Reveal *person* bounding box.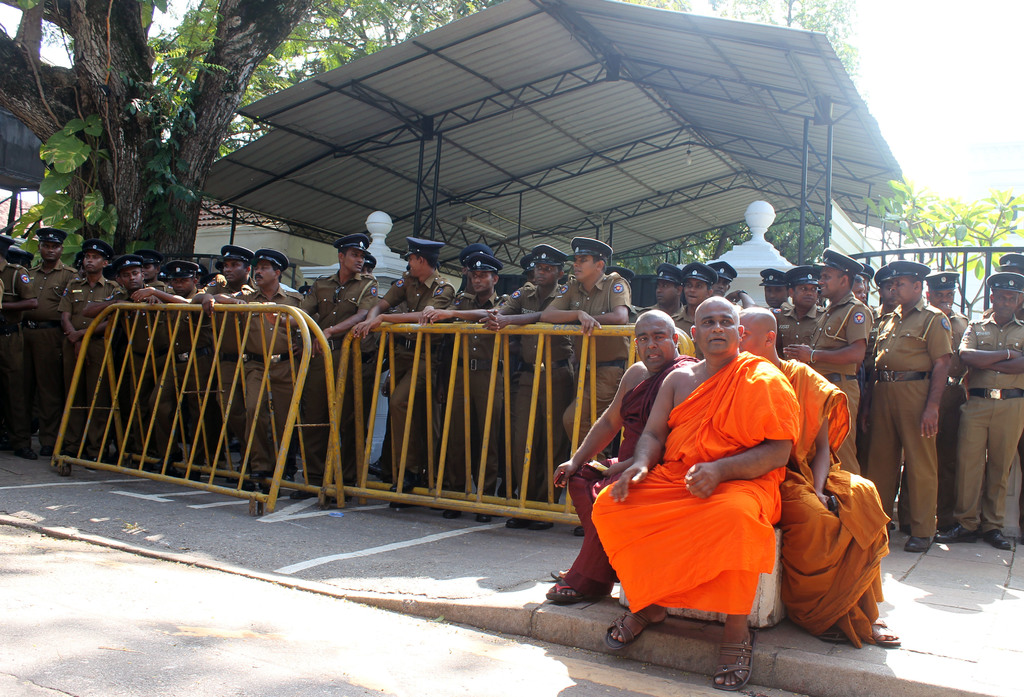
Revealed: 593:295:801:695.
